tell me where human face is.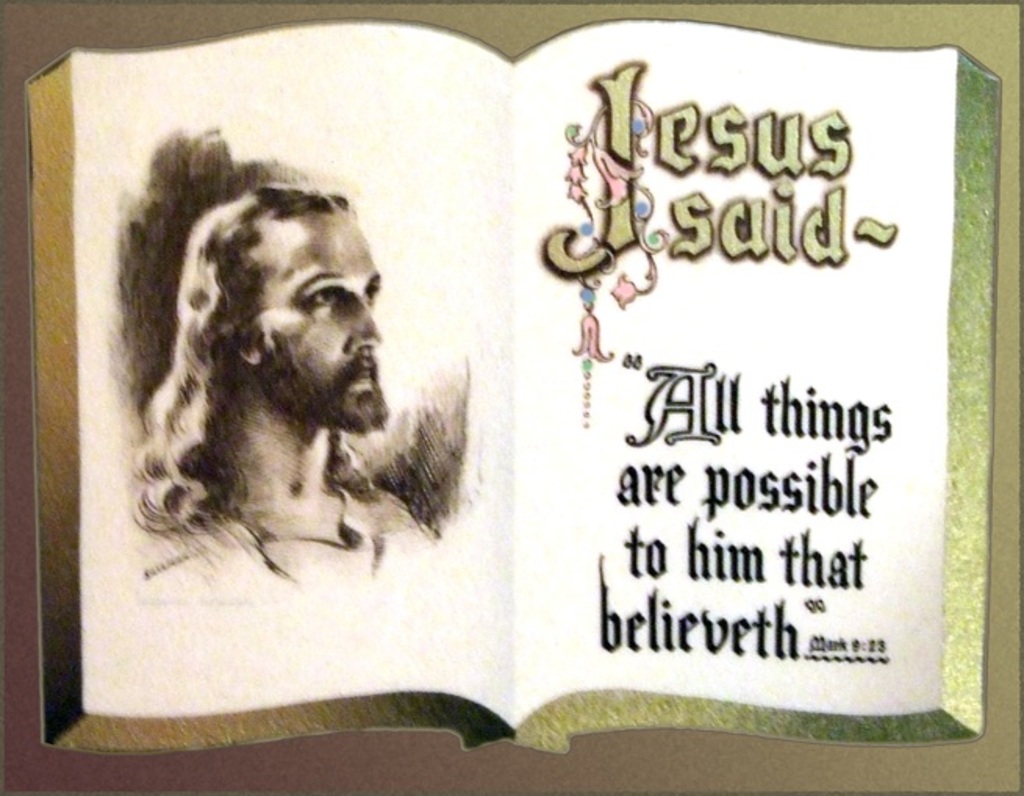
human face is at crop(244, 213, 389, 430).
